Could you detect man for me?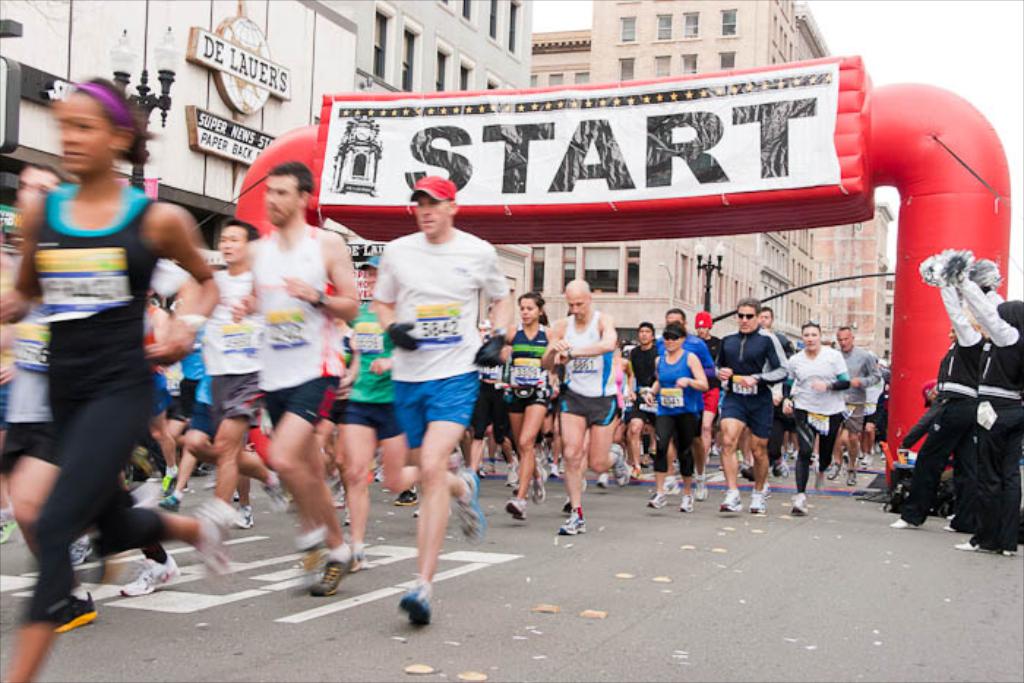
Detection result: crop(685, 313, 726, 481).
